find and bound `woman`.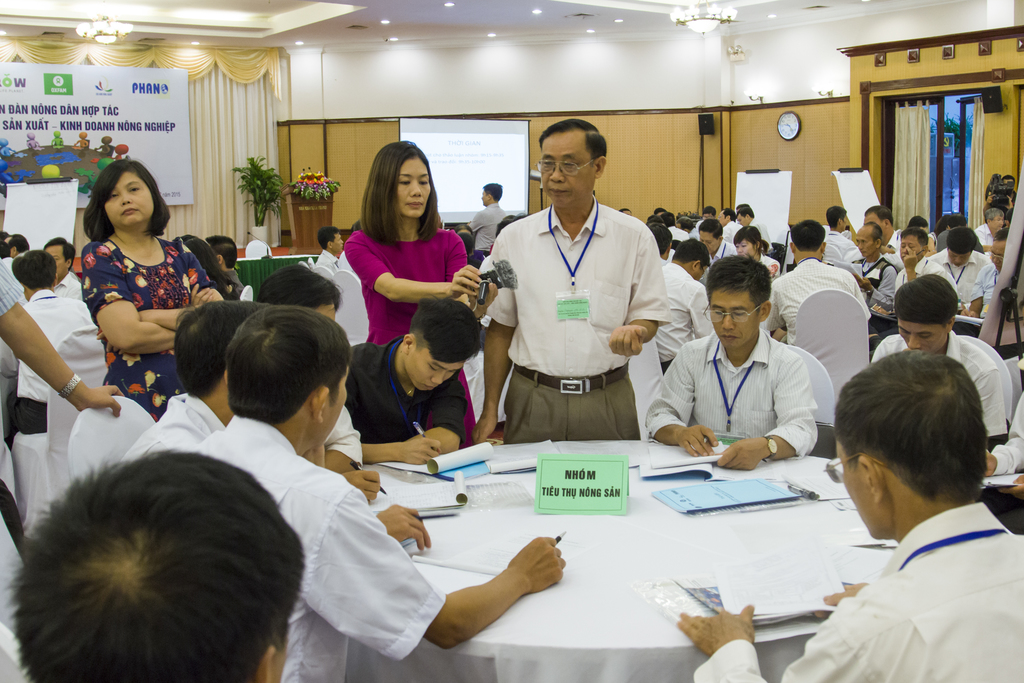
Bound: {"left": 66, "top": 154, "right": 201, "bottom": 399}.
